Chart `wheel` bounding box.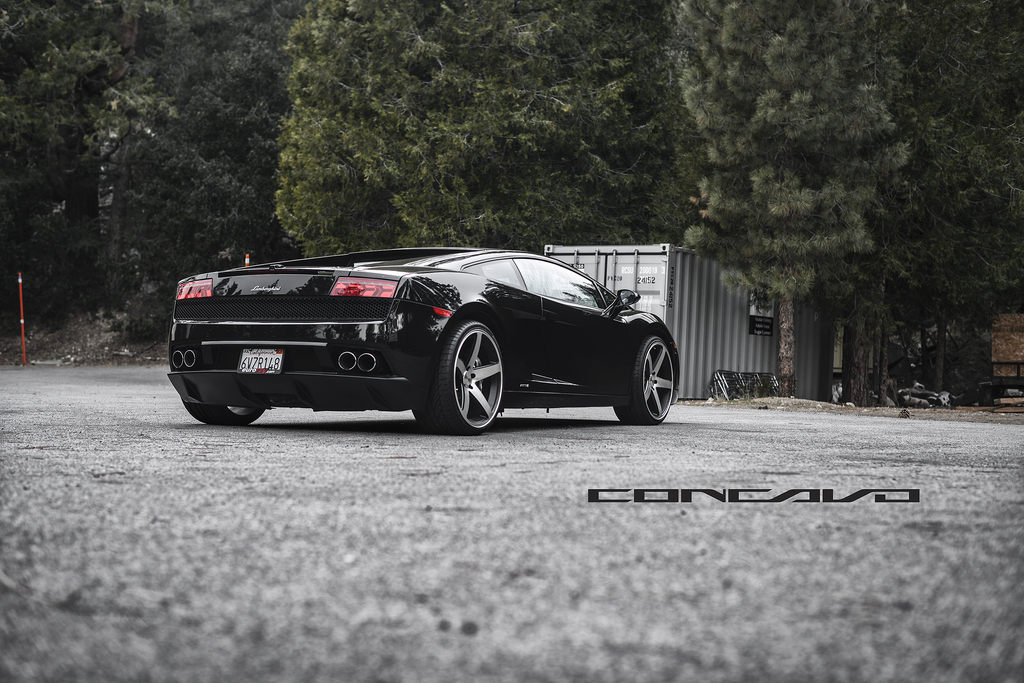
Charted: <region>413, 316, 508, 436</region>.
